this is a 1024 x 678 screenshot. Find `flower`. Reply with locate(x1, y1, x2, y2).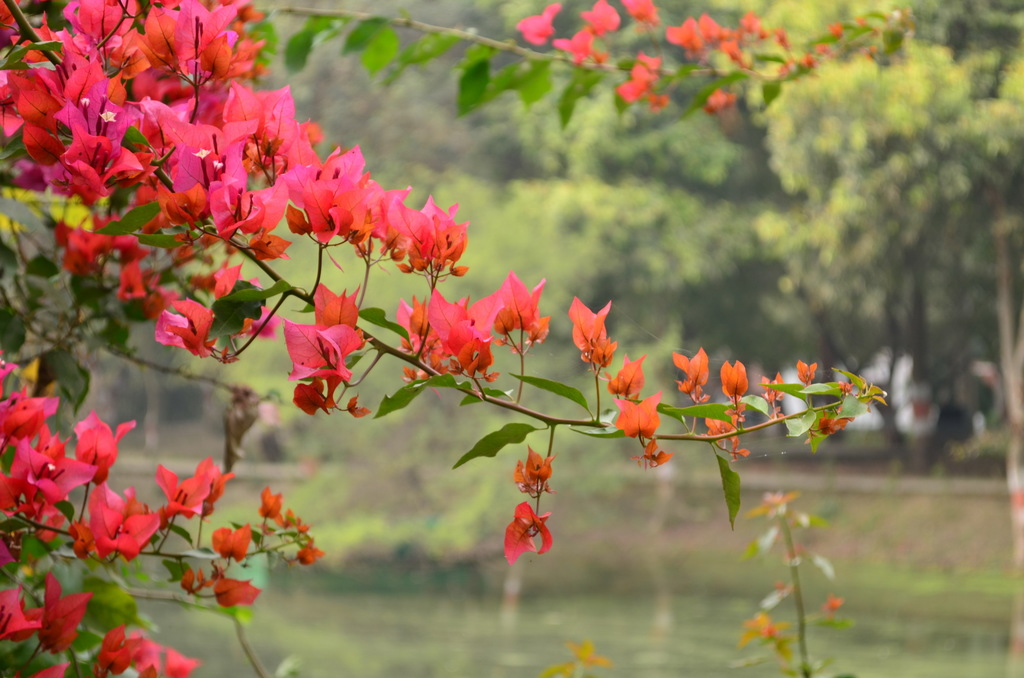
locate(553, 24, 614, 63).
